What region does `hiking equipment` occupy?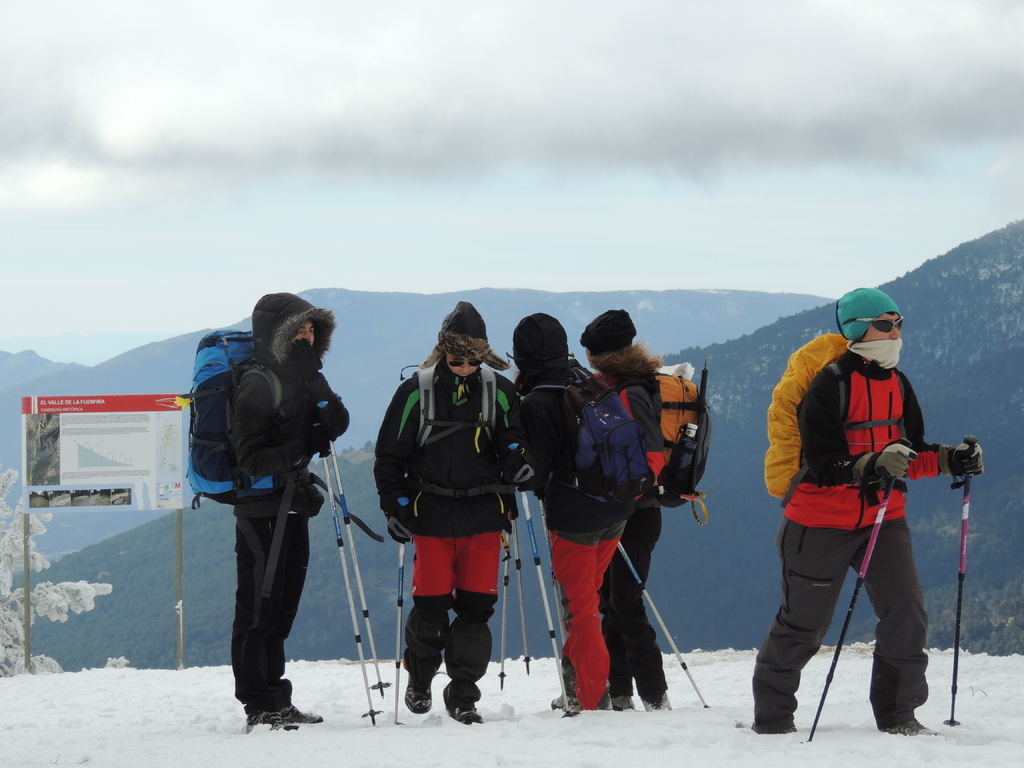
bbox(520, 492, 573, 716).
